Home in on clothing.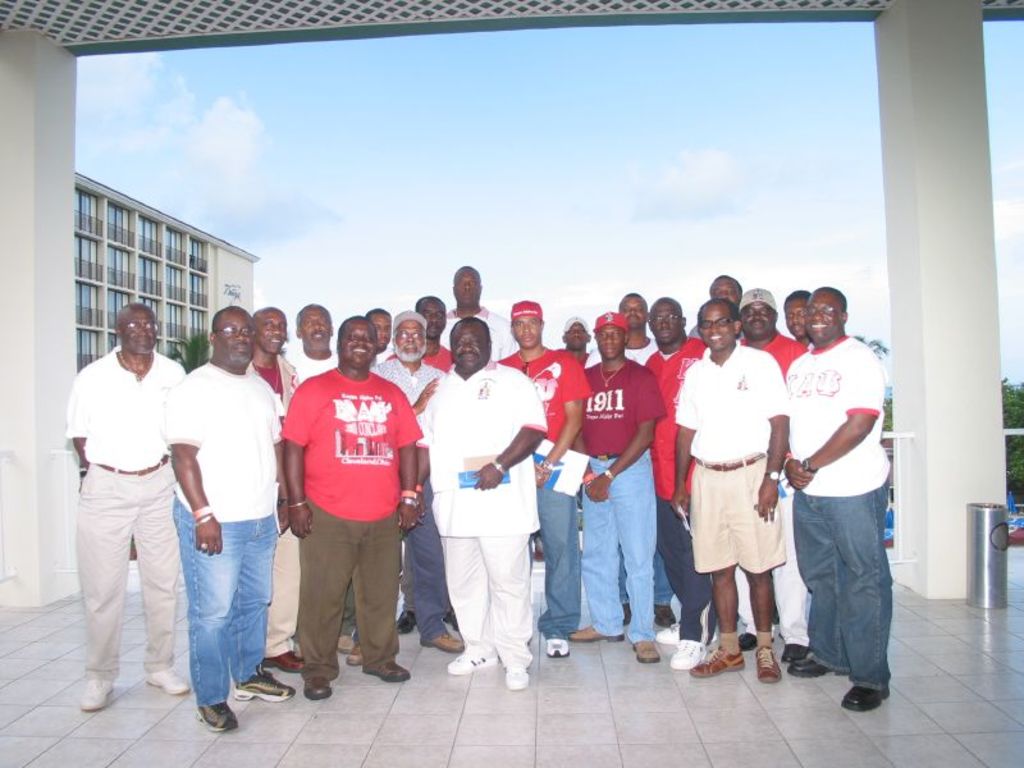
Homed in at Rect(494, 353, 599, 643).
